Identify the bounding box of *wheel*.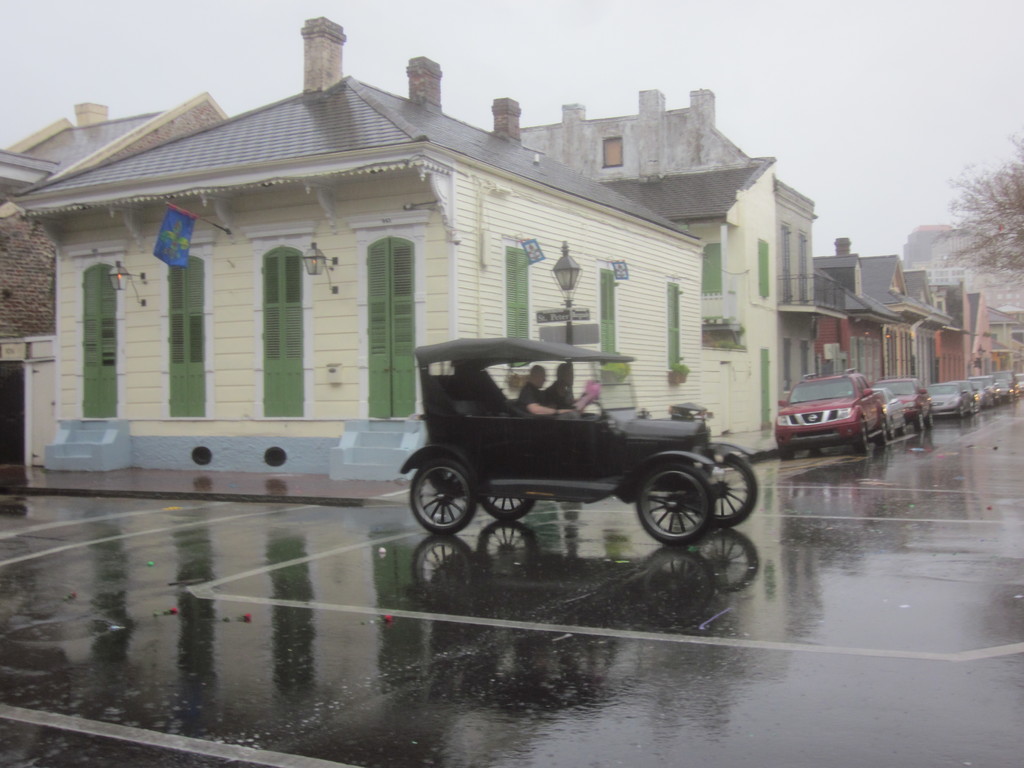
901, 420, 909, 436.
